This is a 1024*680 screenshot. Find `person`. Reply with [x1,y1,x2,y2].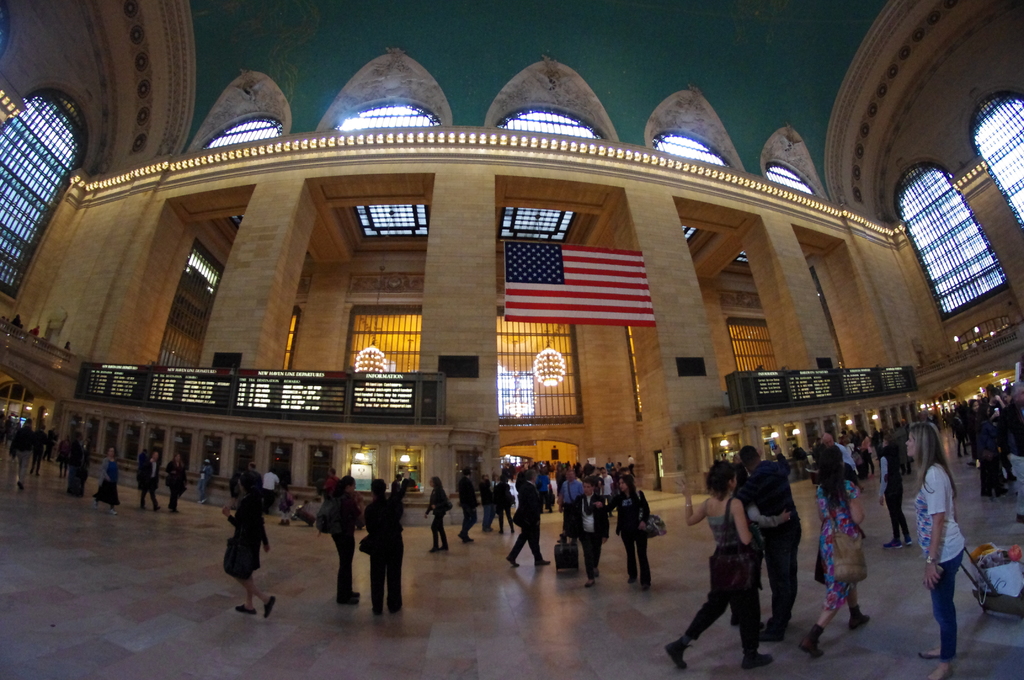
[164,444,188,512].
